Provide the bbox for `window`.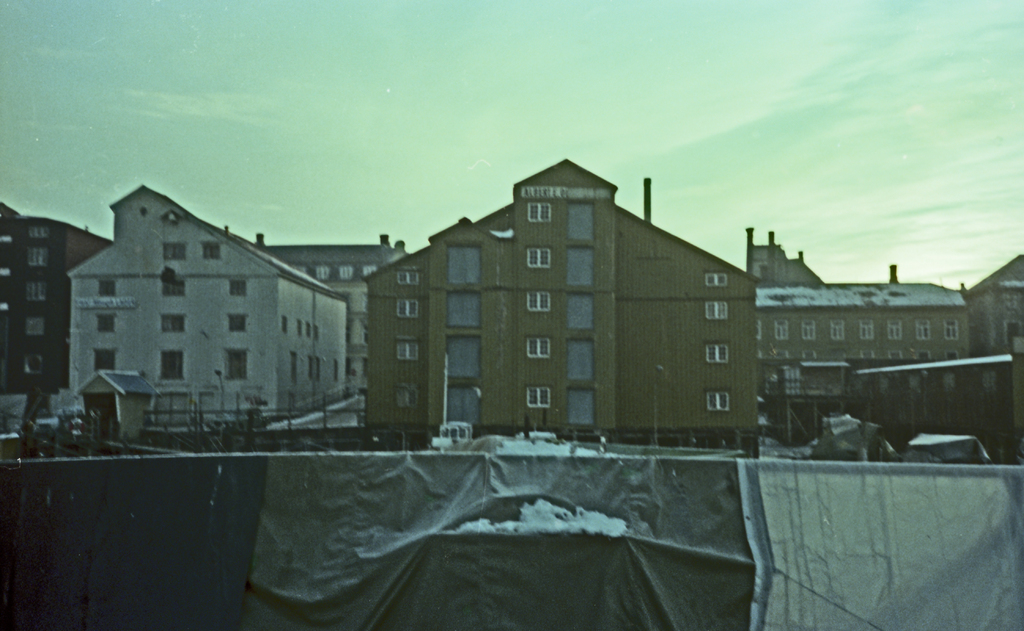
bbox=[317, 324, 321, 341].
